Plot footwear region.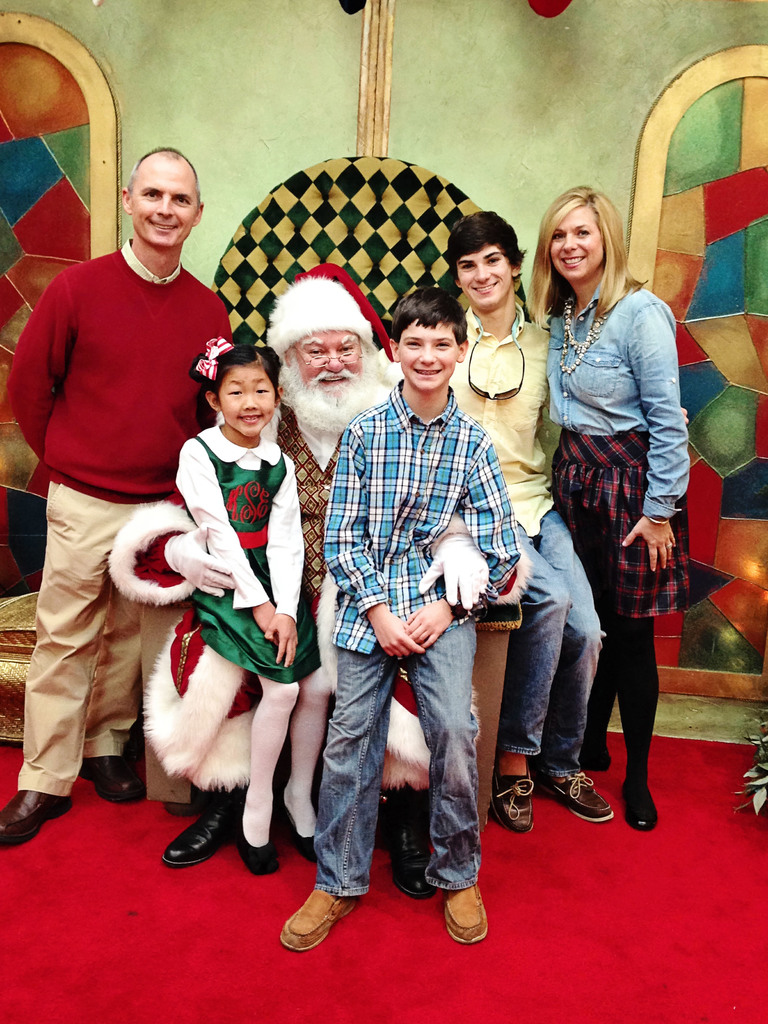
Plotted at [x1=280, y1=876, x2=365, y2=957].
